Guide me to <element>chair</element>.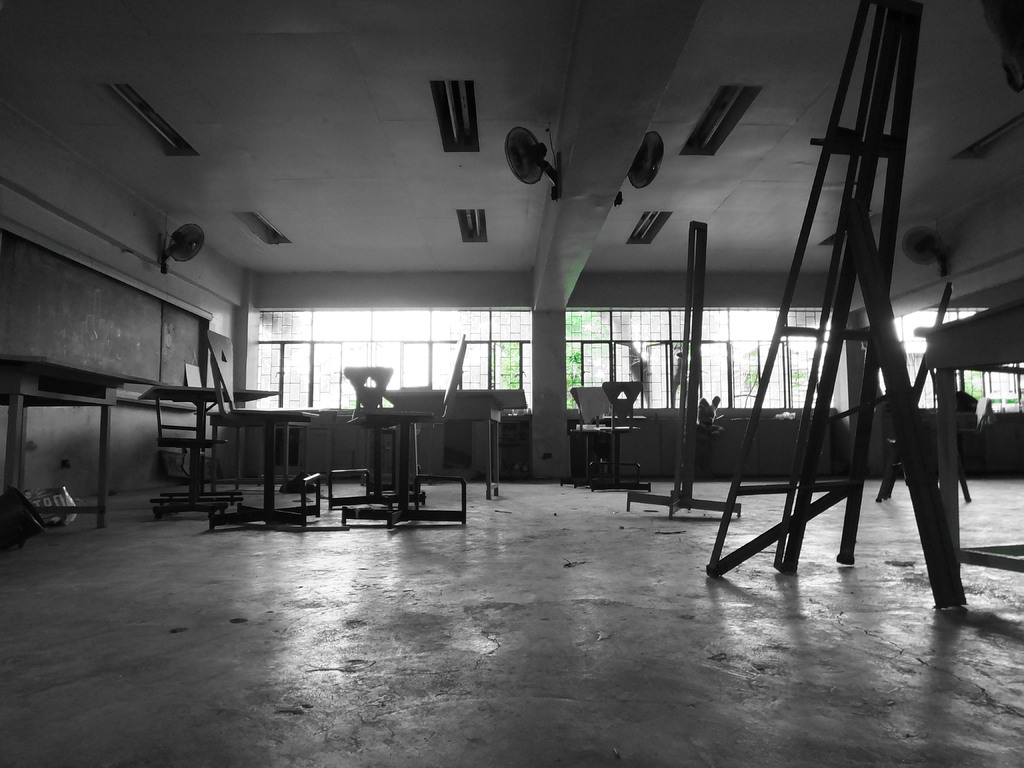
Guidance: BBox(341, 364, 398, 497).
